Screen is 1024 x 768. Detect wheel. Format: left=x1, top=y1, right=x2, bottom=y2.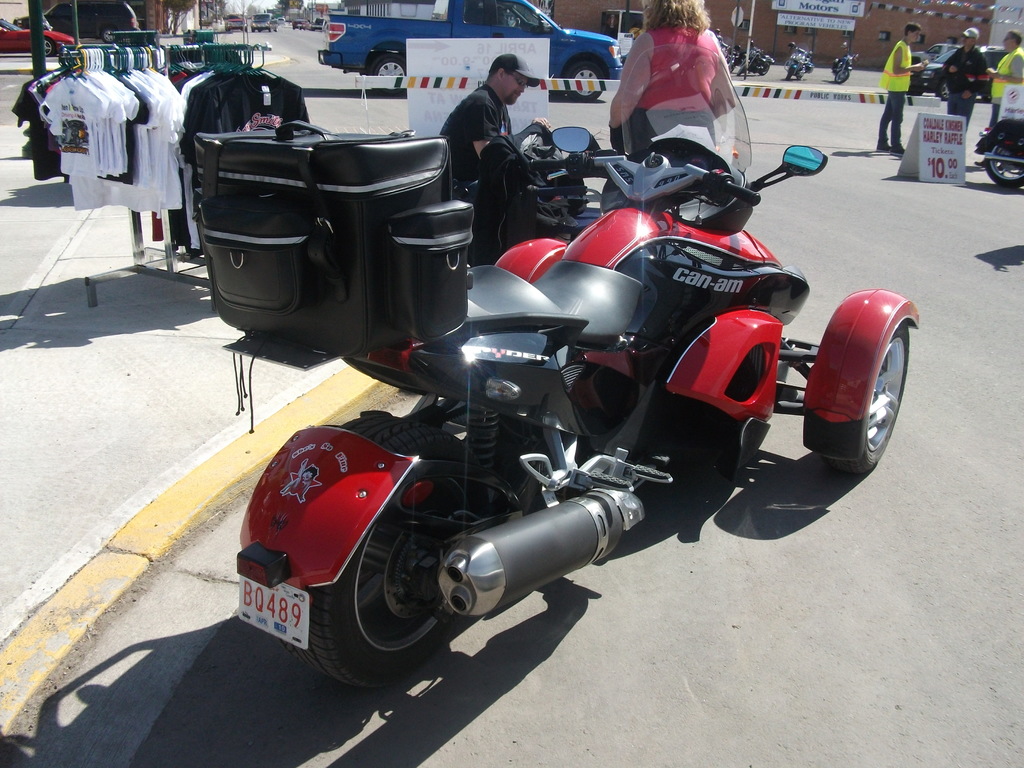
left=252, top=30, right=253, bottom=33.
